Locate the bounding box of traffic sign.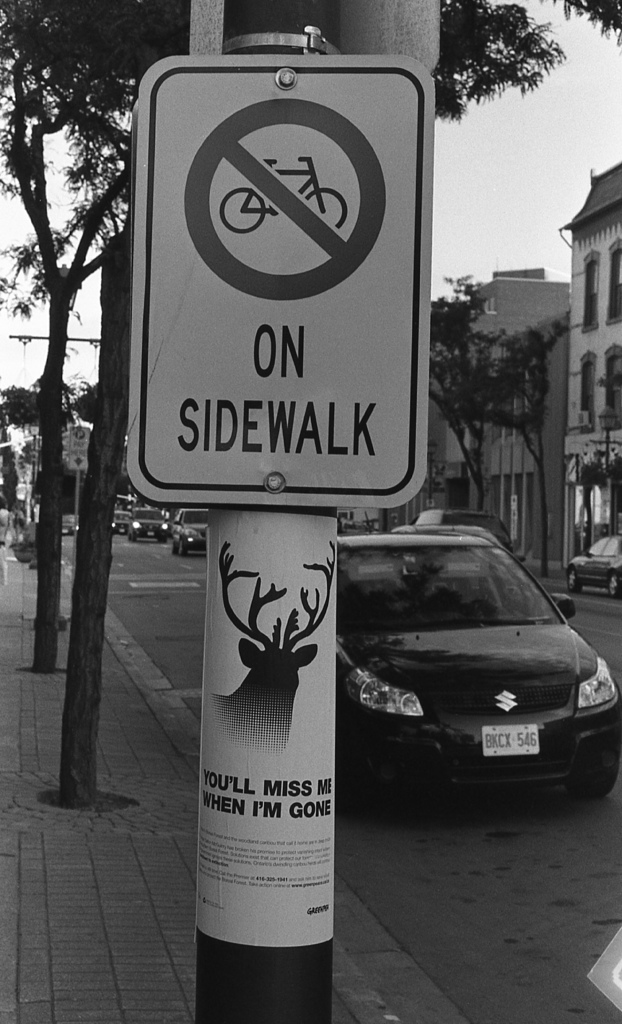
Bounding box: <bbox>122, 59, 434, 512</bbox>.
